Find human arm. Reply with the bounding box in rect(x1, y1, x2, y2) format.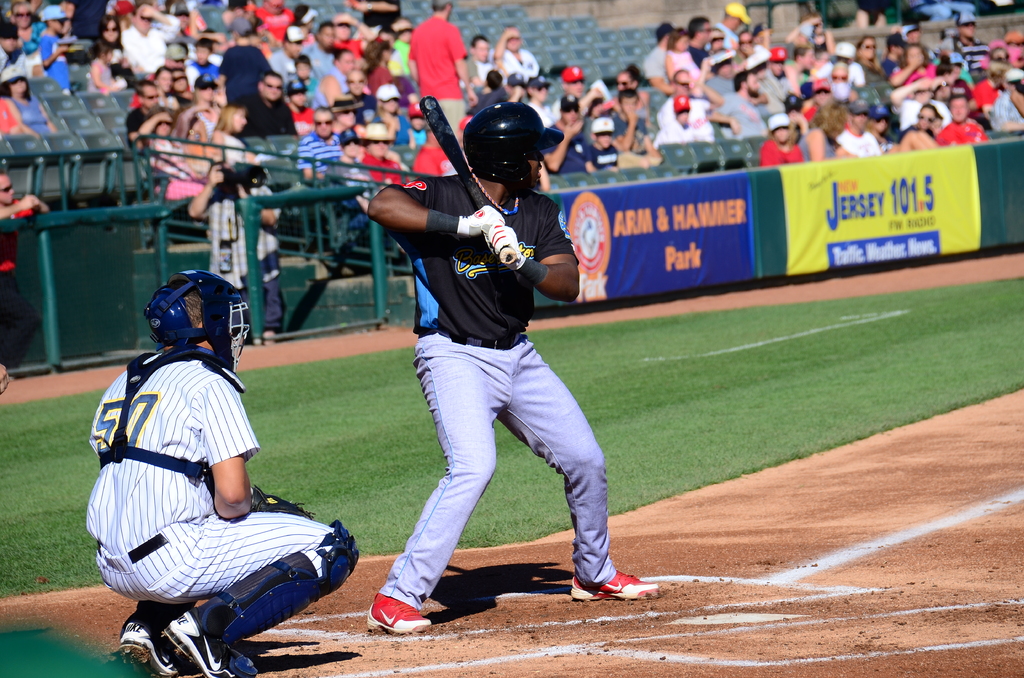
rect(136, 109, 173, 140).
